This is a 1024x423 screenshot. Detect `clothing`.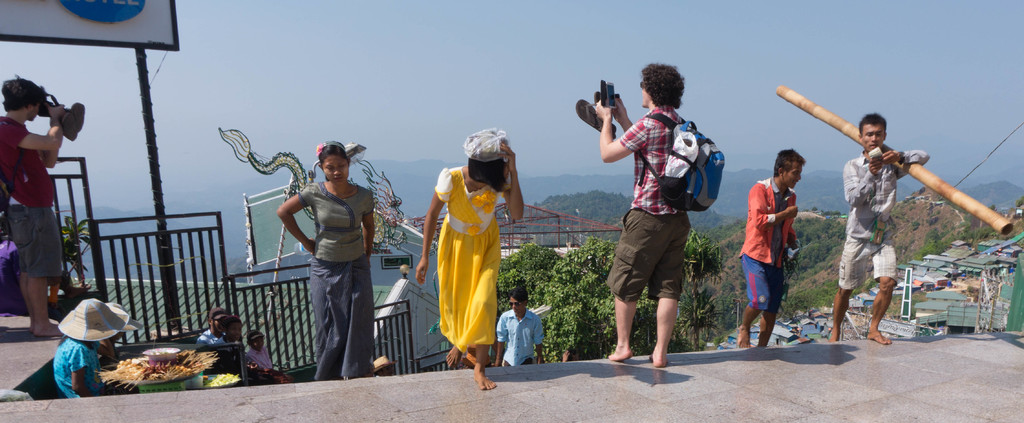
pyautogui.locateOnScreen(196, 327, 220, 353).
